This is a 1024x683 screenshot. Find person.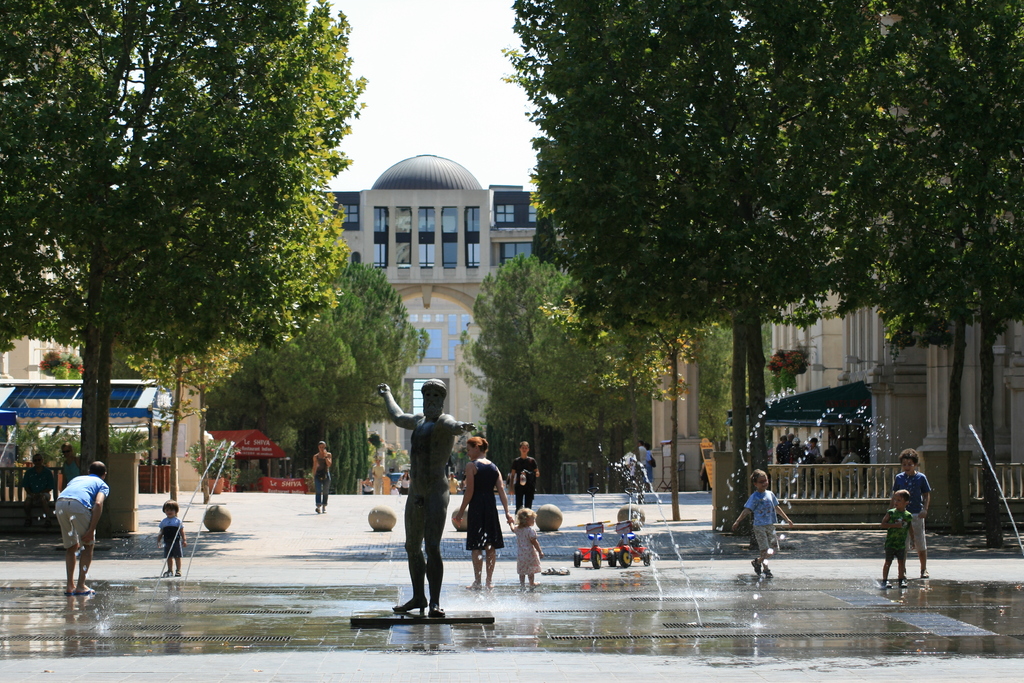
Bounding box: rect(638, 440, 646, 468).
